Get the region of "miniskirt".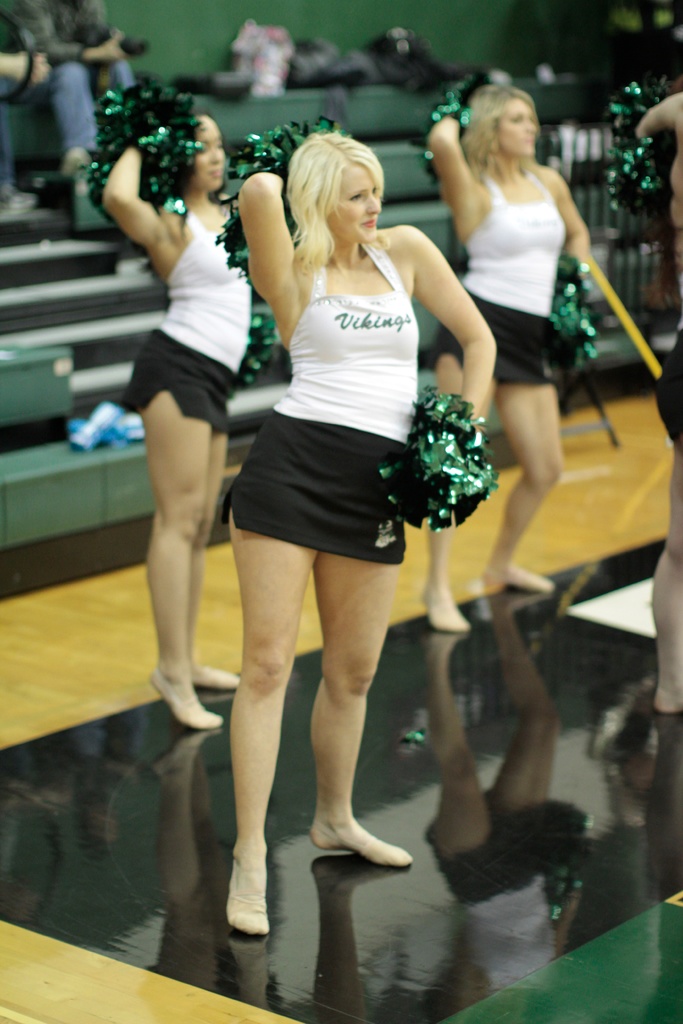
select_region(429, 277, 561, 385).
